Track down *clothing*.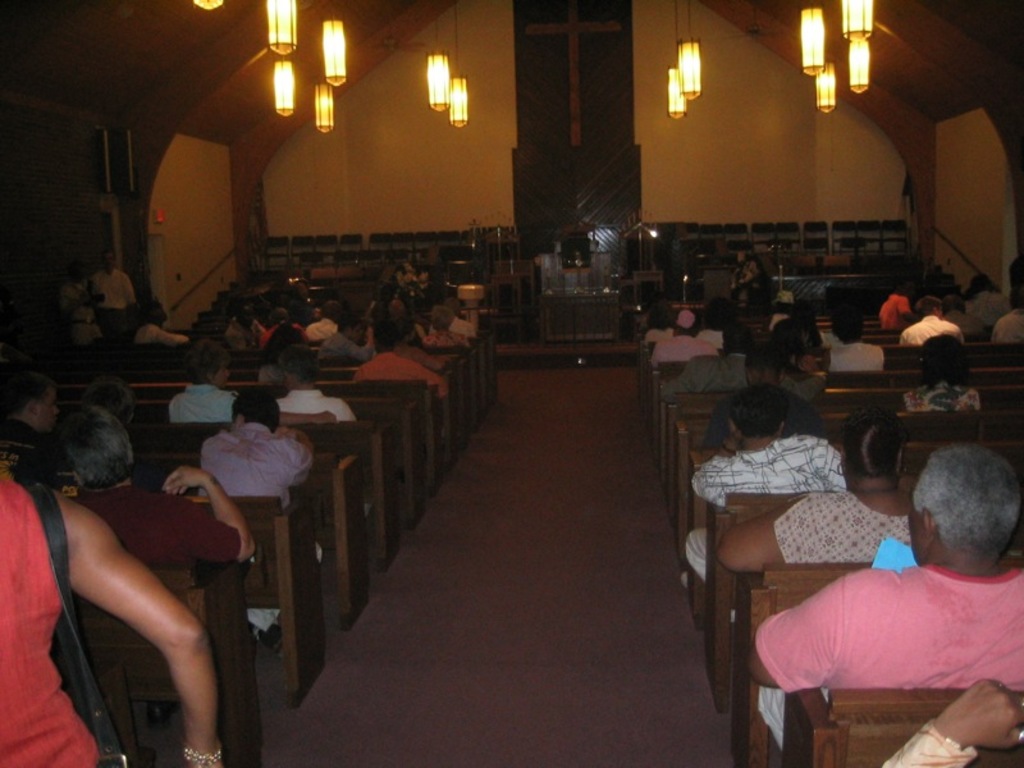
Tracked to 876/296/908/329.
